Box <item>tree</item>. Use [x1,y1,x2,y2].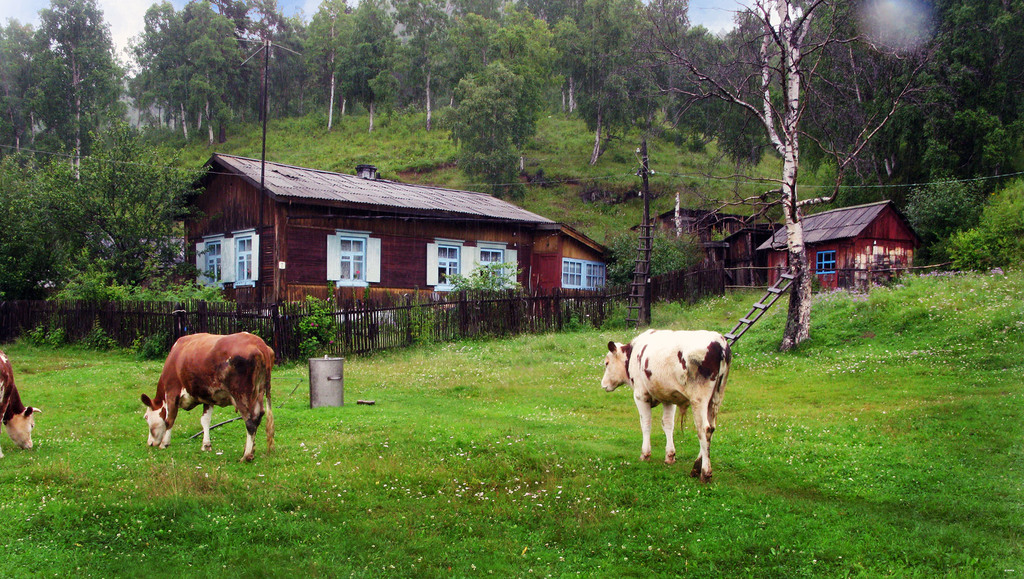
[0,126,210,347].
